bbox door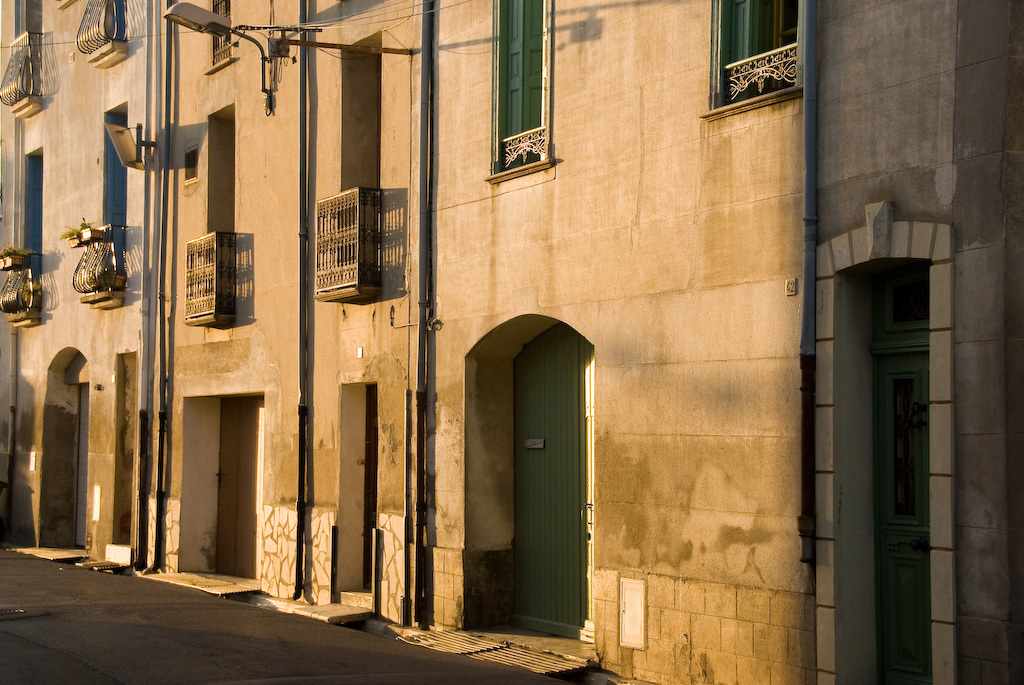
{"x1": 493, "y1": 0, "x2": 541, "y2": 155}
